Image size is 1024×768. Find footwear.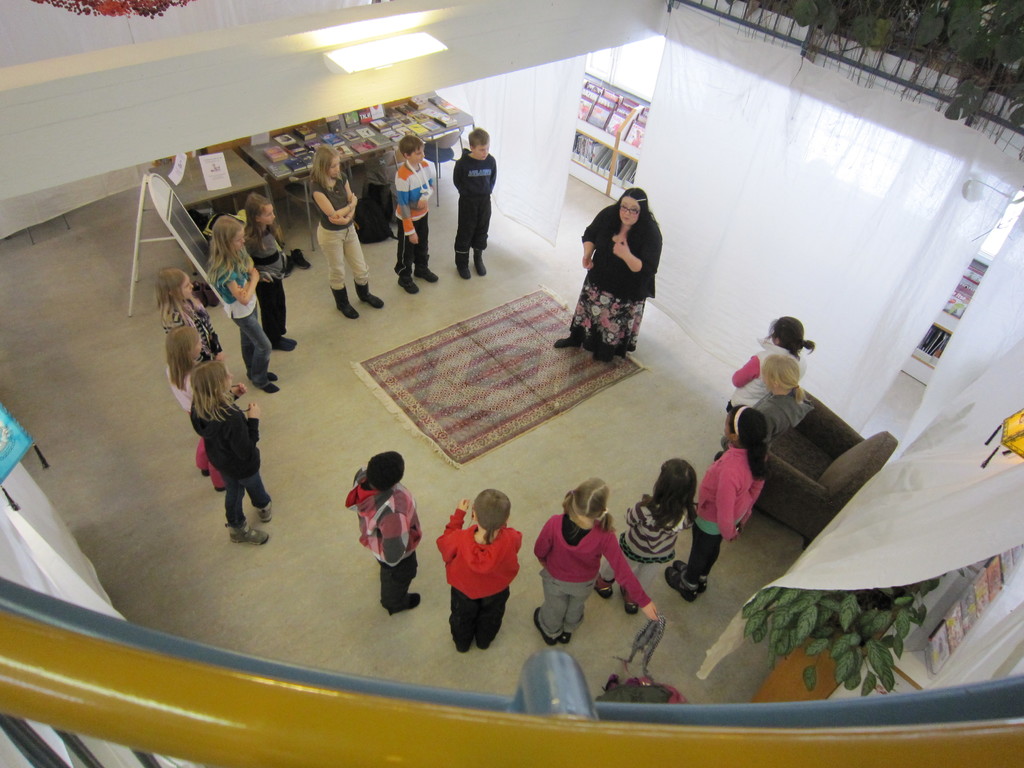
pyautogui.locateOnScreen(290, 245, 310, 271).
